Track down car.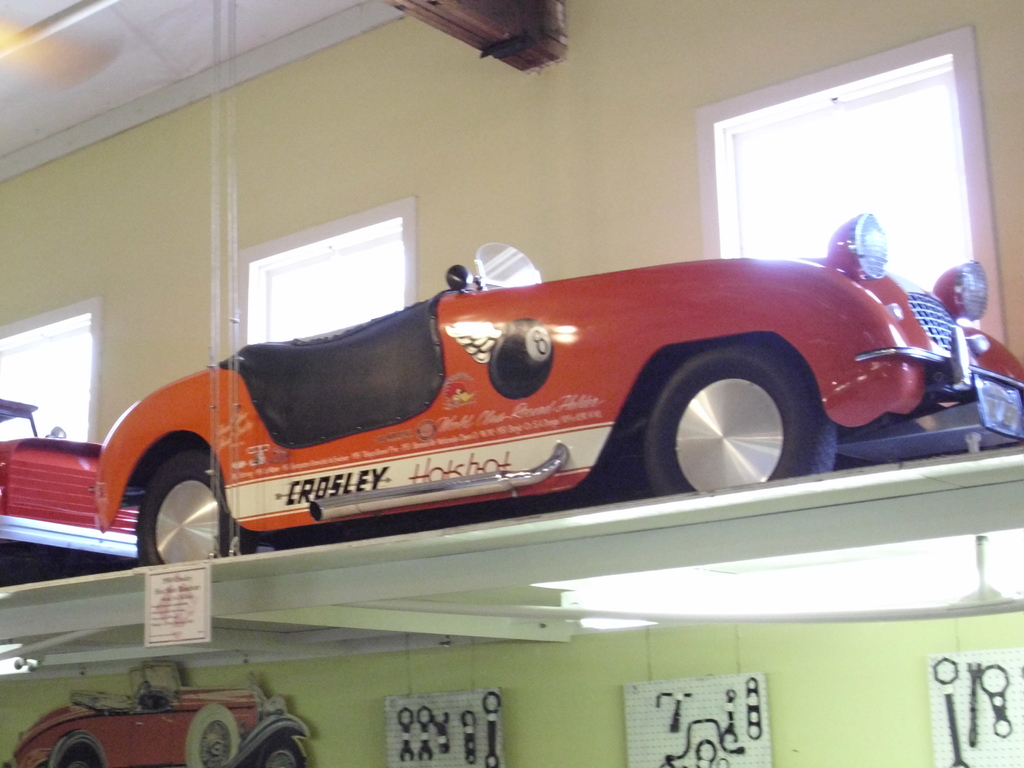
Tracked to (x1=93, y1=209, x2=1023, y2=566).
